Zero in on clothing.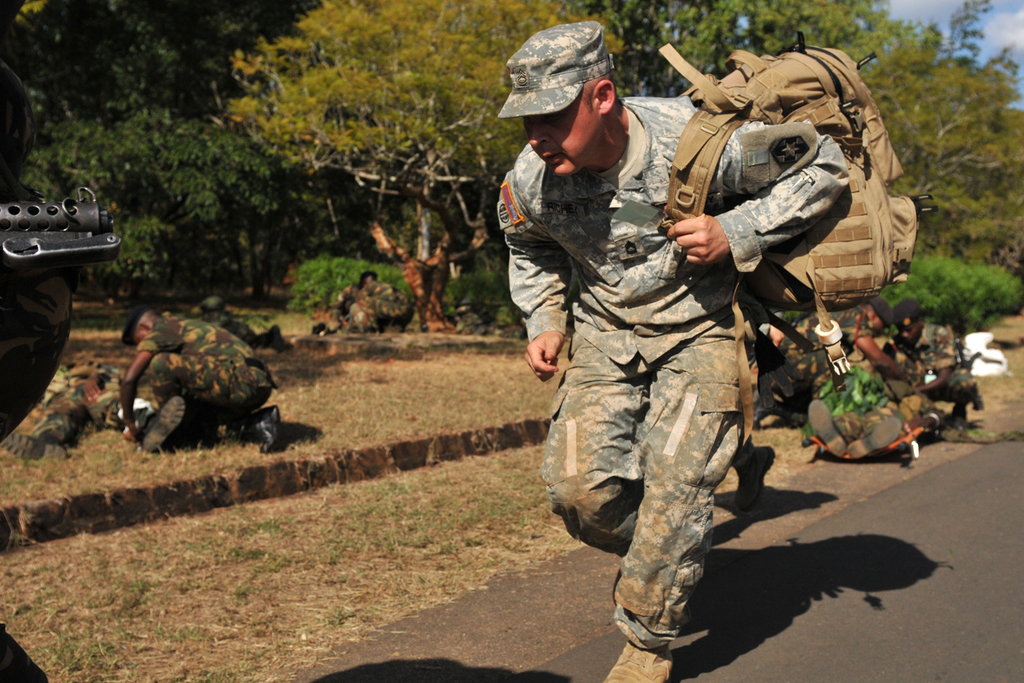
Zeroed in: 744 306 877 415.
